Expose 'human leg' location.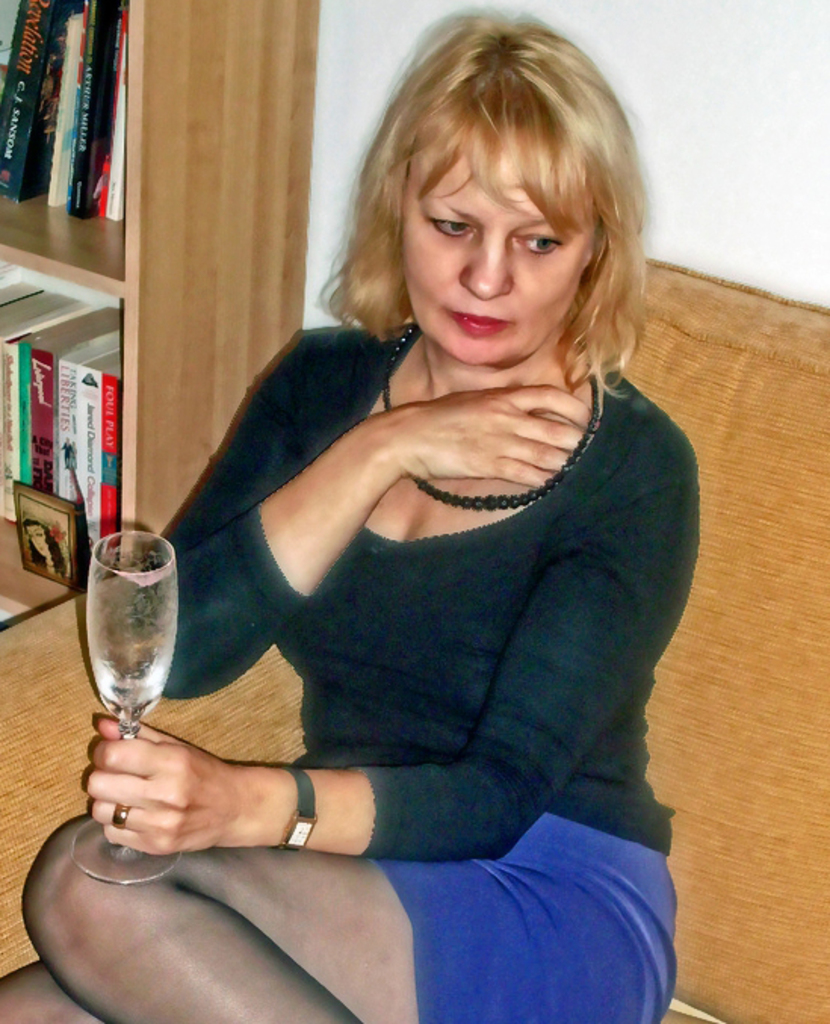
Exposed at l=407, t=135, r=590, b=375.
